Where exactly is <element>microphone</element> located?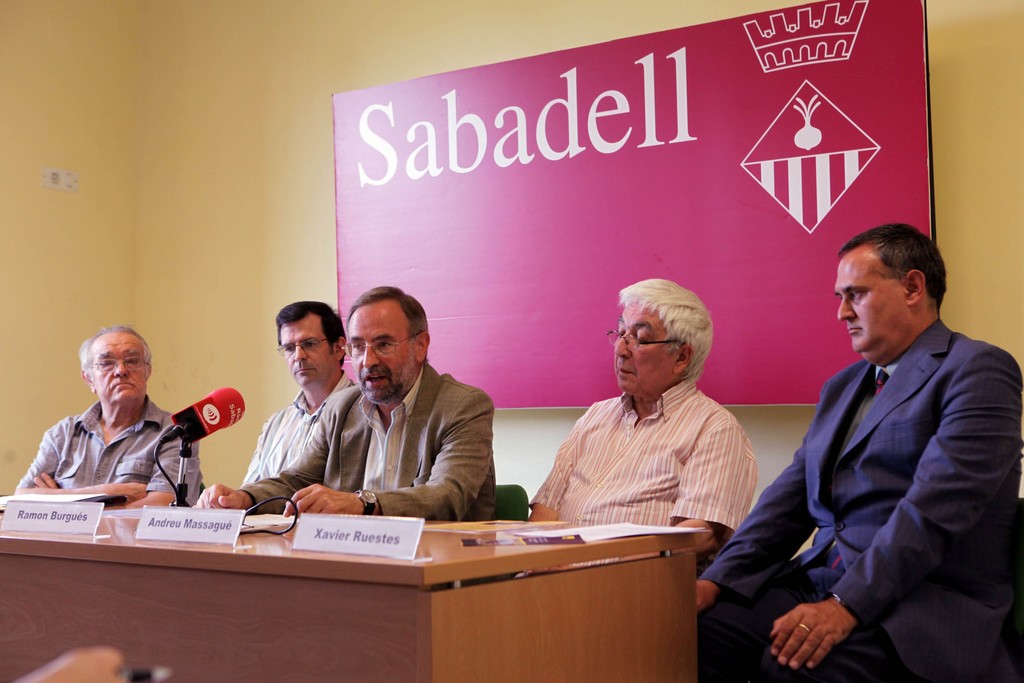
Its bounding box is detection(173, 387, 243, 444).
